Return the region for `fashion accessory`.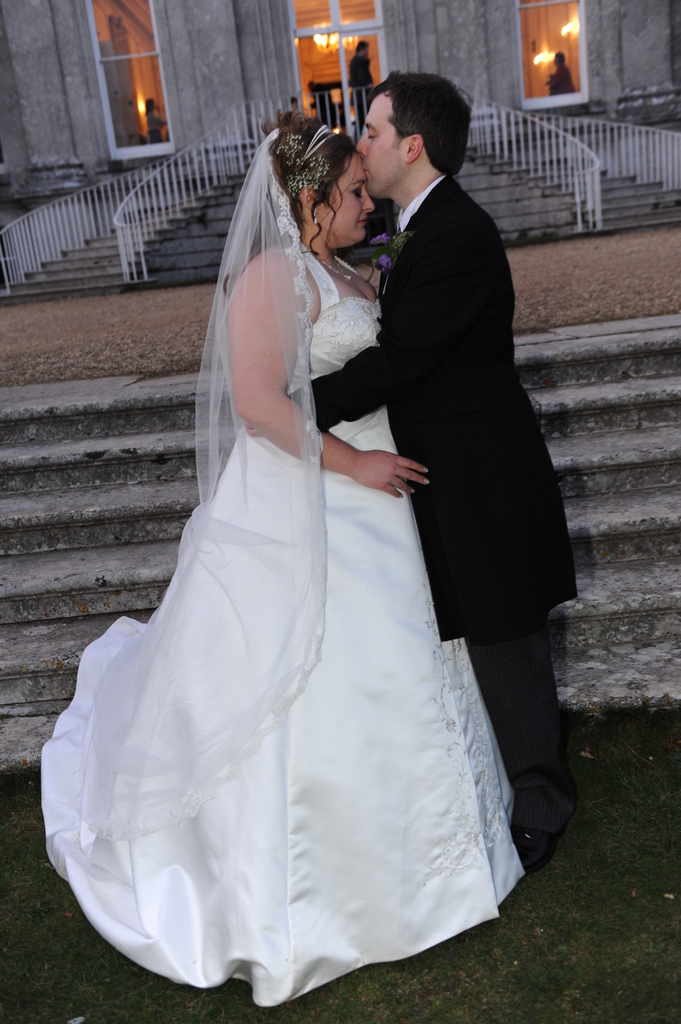
region(314, 206, 319, 224).
